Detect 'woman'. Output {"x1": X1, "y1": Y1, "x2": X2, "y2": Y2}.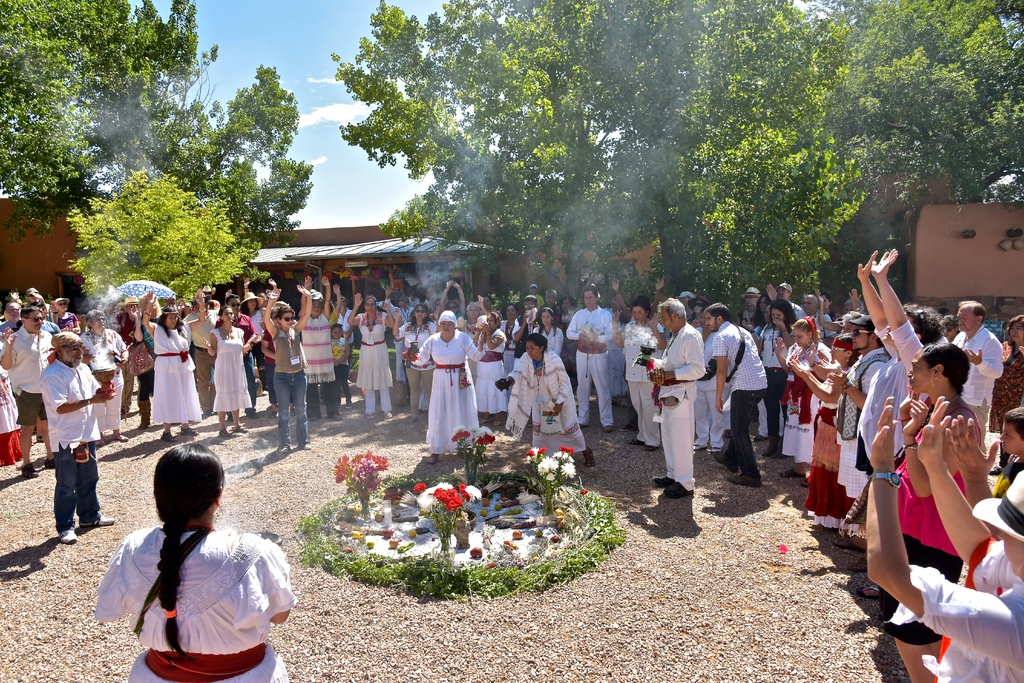
{"x1": 481, "y1": 295, "x2": 492, "y2": 311}.
